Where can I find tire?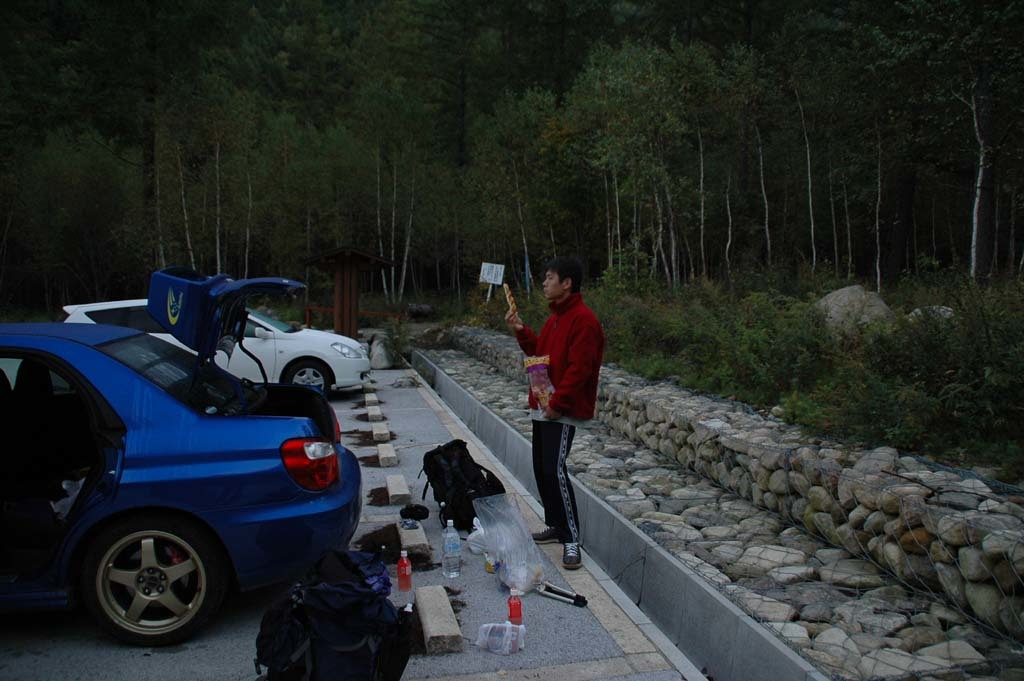
You can find it at bbox=[83, 520, 227, 646].
